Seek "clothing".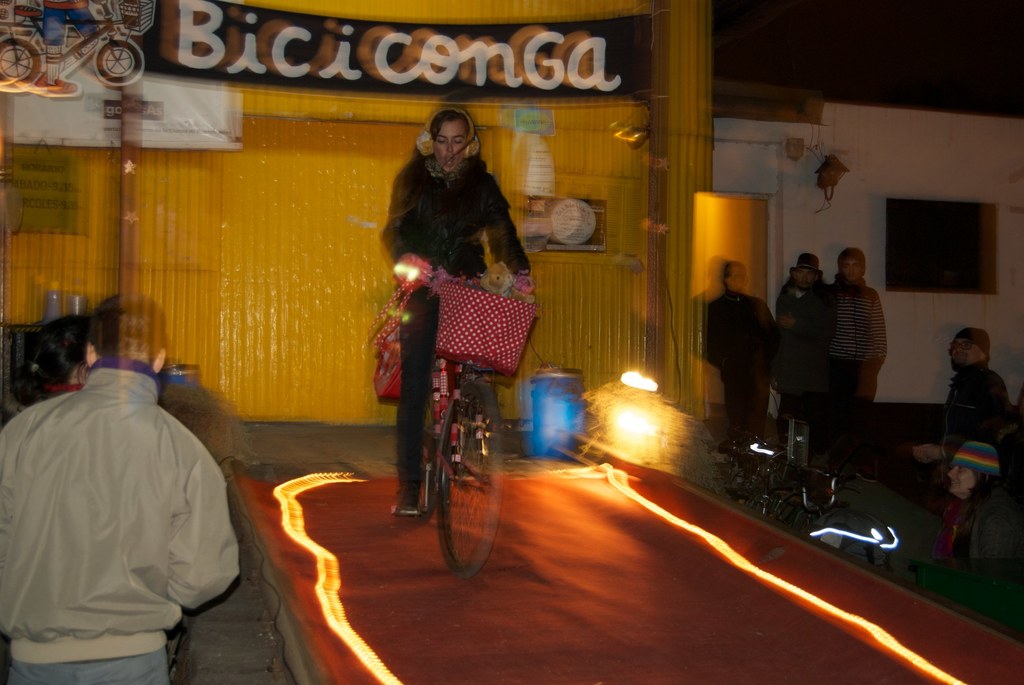
381, 104, 534, 493.
